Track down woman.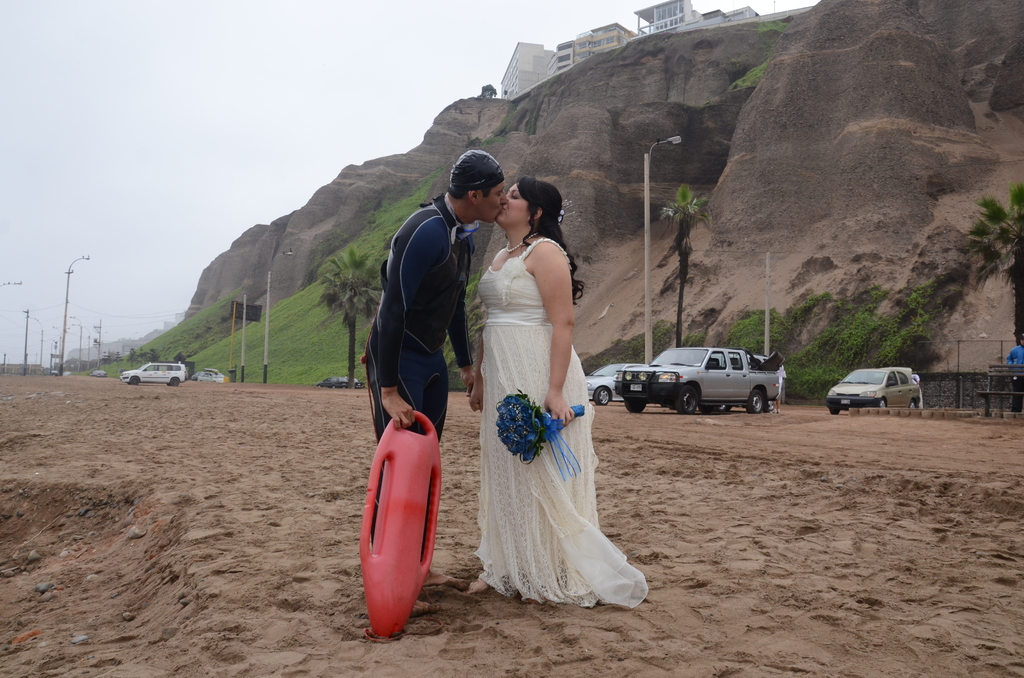
Tracked to {"x1": 444, "y1": 157, "x2": 618, "y2": 622}.
